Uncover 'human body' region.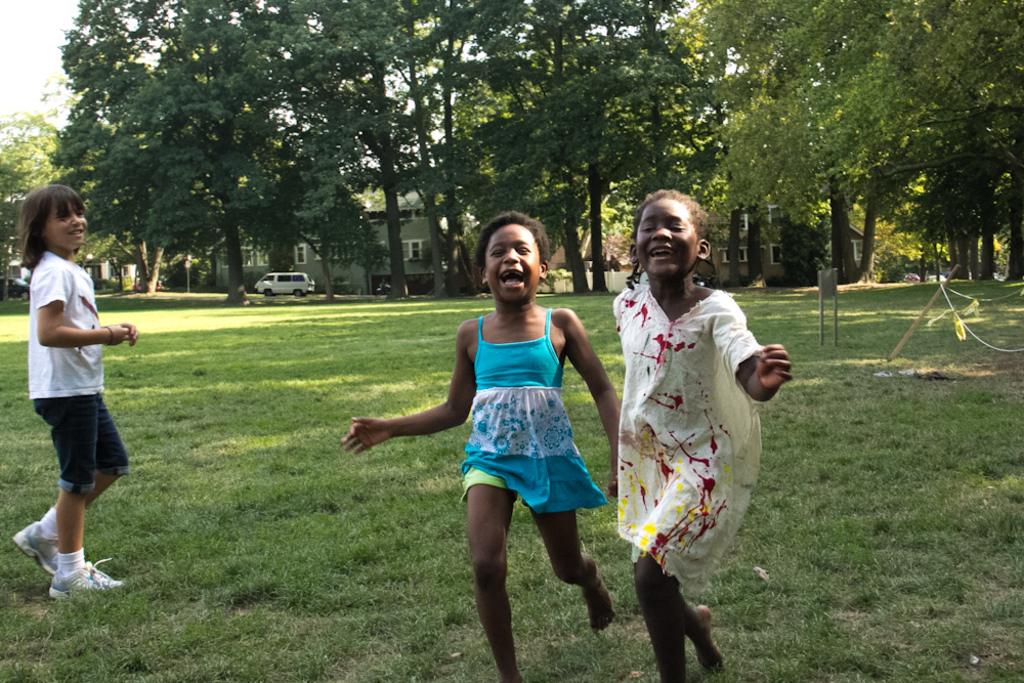
Uncovered: x1=606, y1=211, x2=788, y2=673.
